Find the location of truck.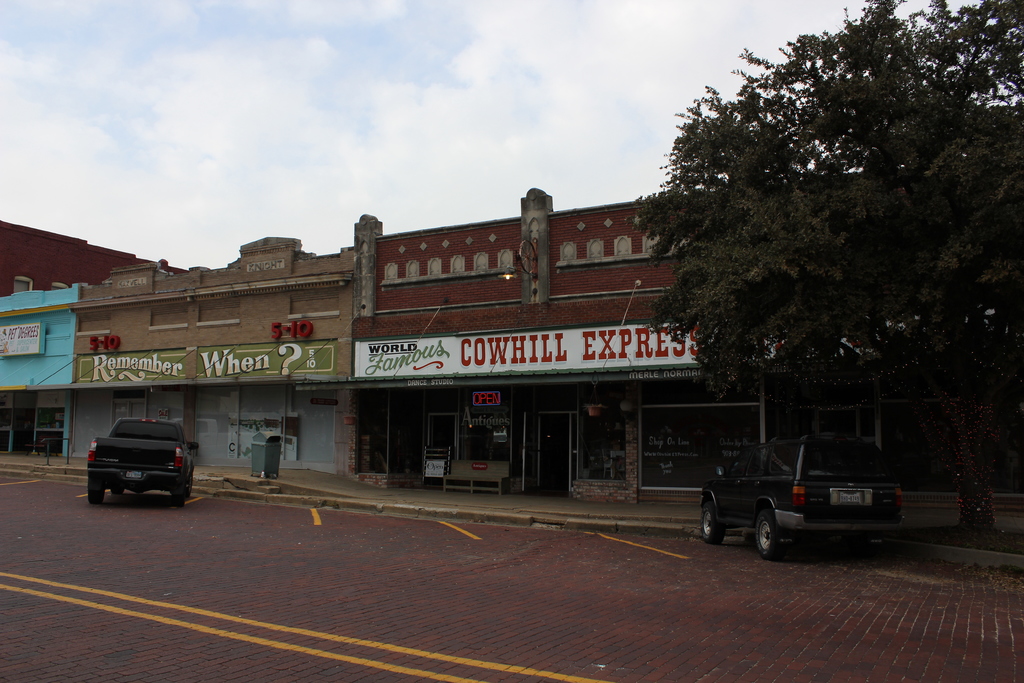
Location: box=[694, 440, 918, 572].
